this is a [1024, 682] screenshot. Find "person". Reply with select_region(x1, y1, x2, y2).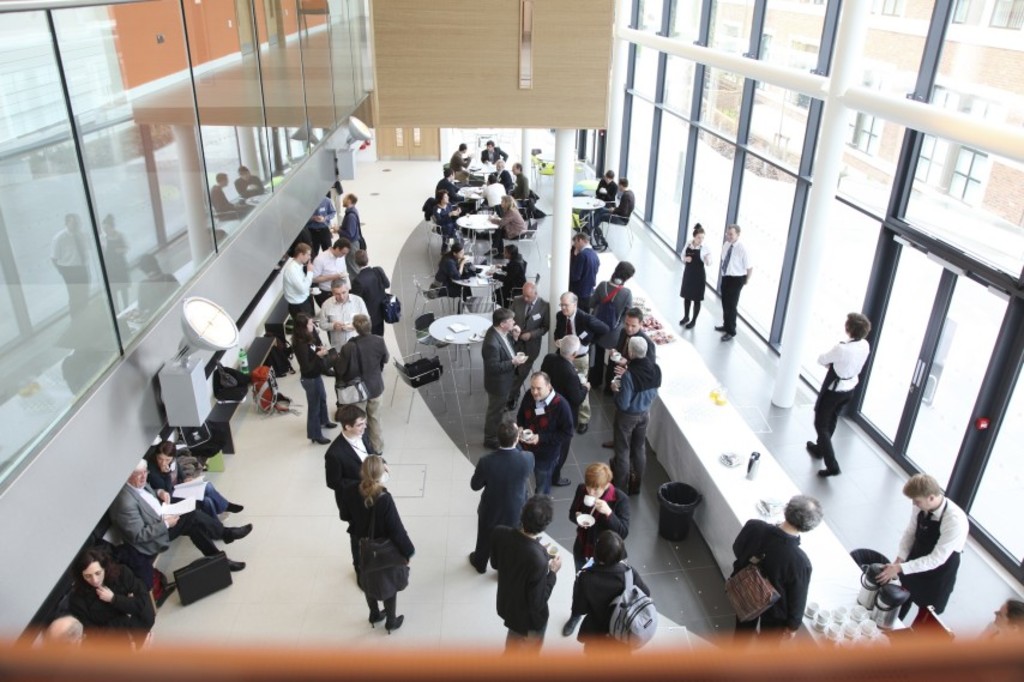
select_region(868, 469, 968, 614).
